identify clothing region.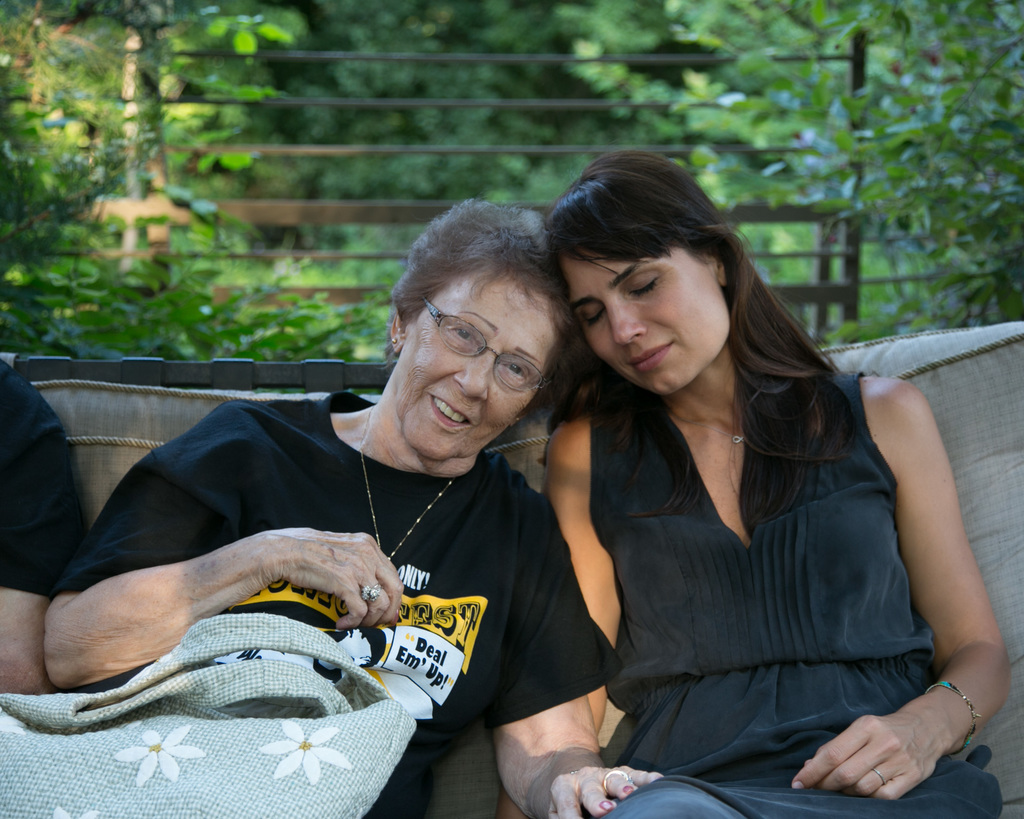
Region: [578, 366, 1011, 818].
